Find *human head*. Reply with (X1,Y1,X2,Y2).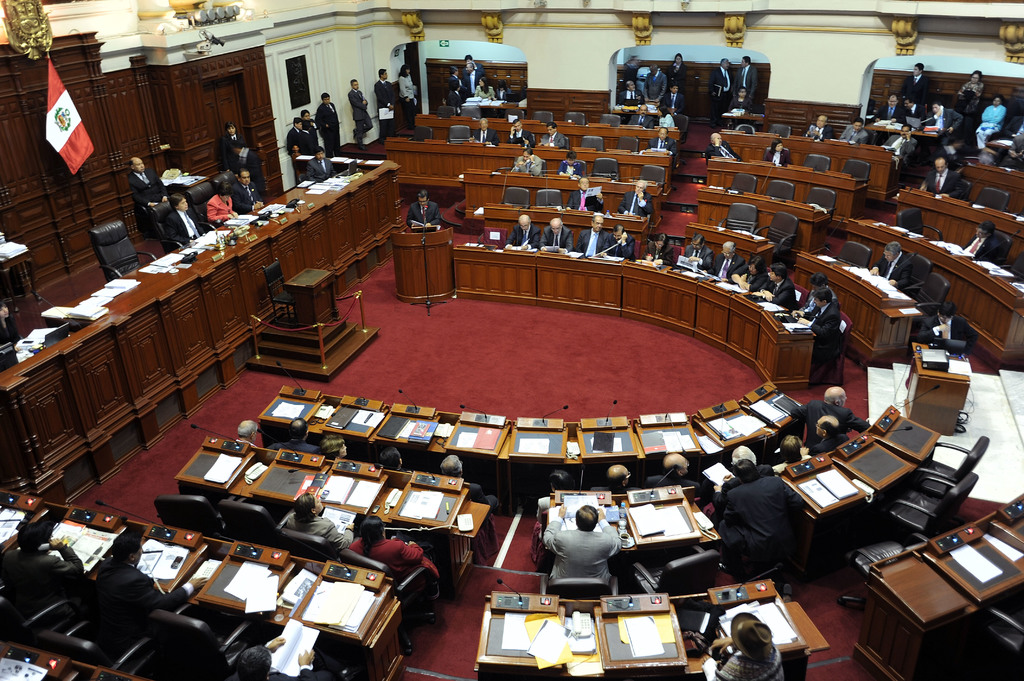
(710,131,723,147).
